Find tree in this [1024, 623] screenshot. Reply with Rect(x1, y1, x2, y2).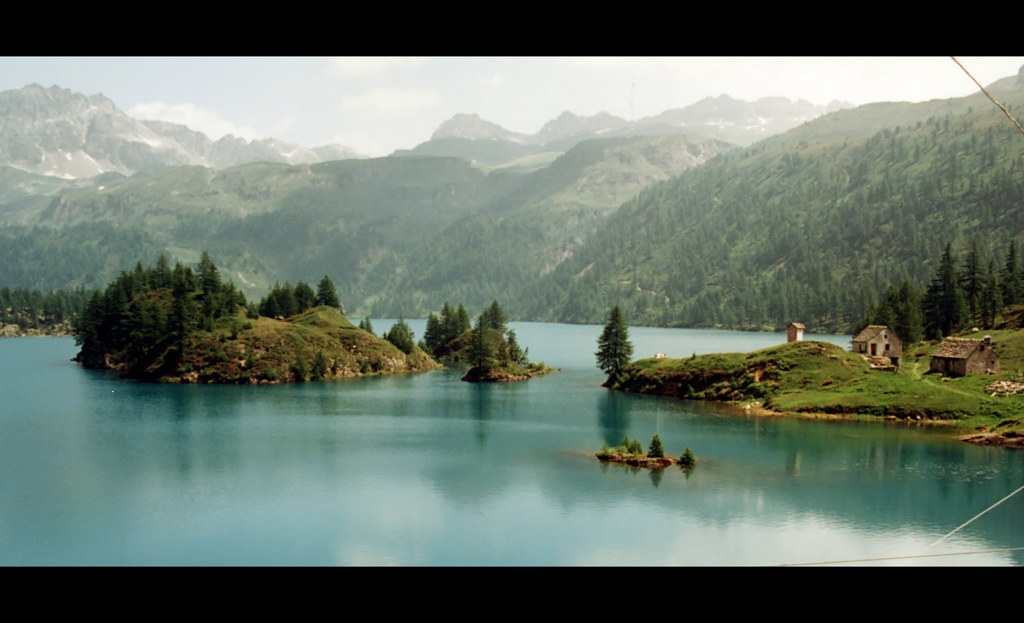
Rect(681, 447, 696, 469).
